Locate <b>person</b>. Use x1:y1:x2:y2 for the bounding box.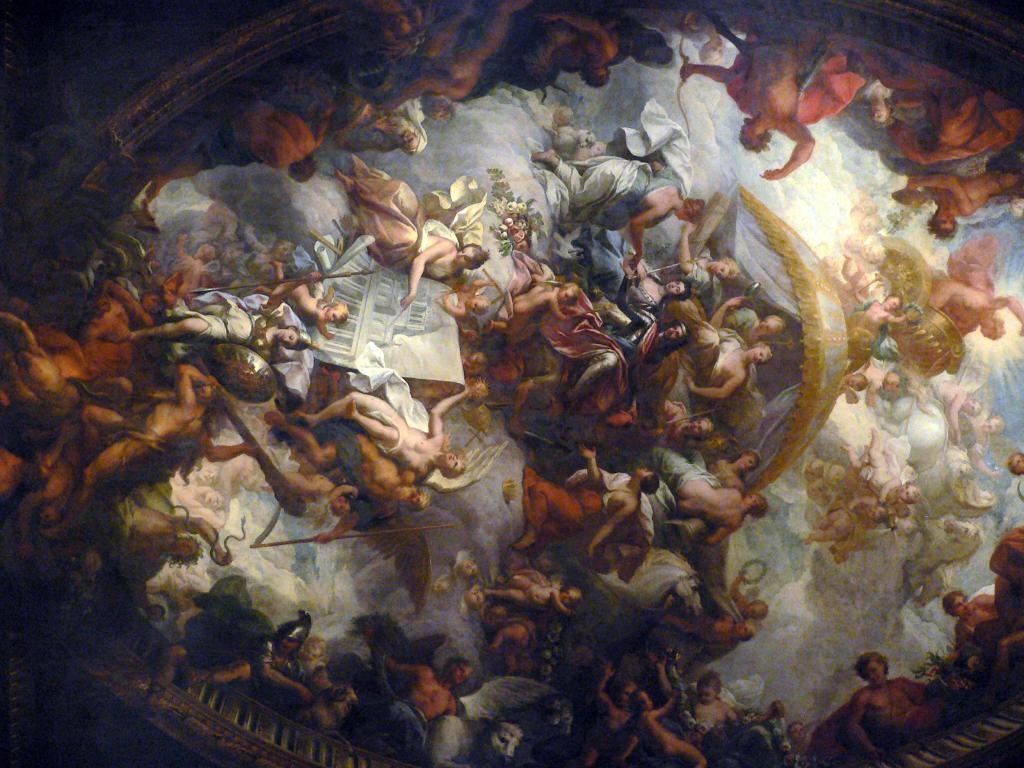
285:477:353:514.
